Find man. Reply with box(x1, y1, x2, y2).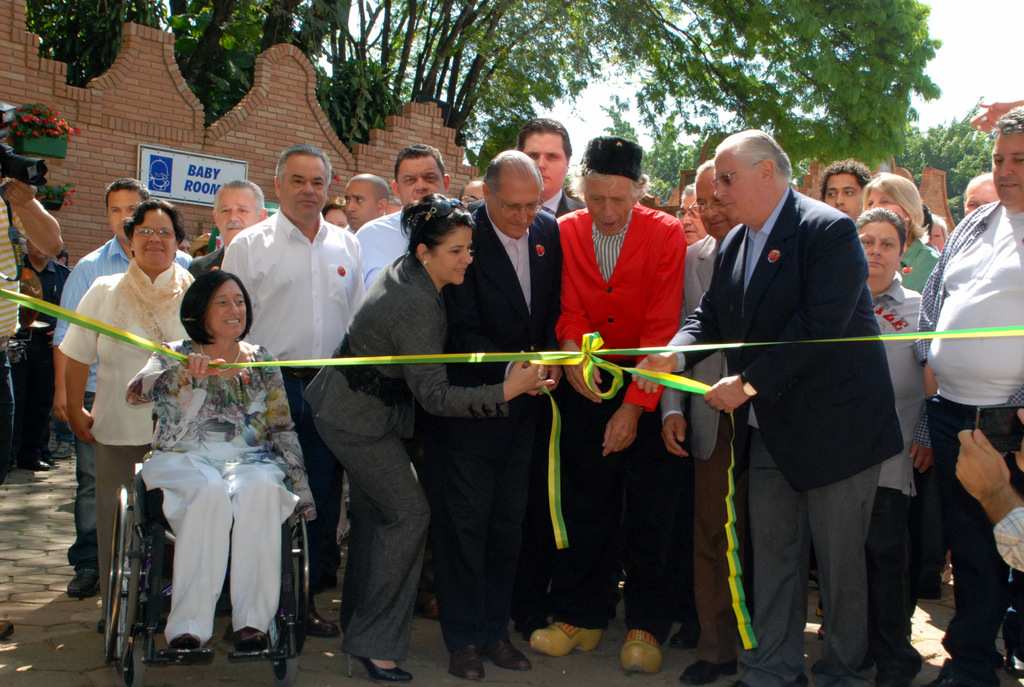
box(357, 141, 455, 292).
